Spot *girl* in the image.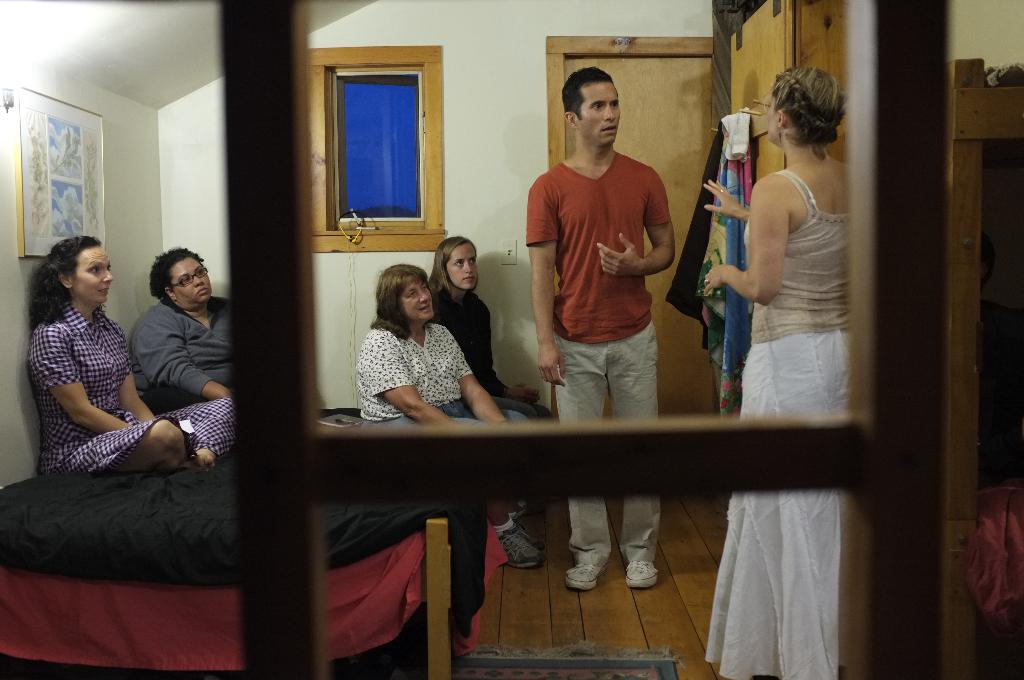
*girl* found at x1=362, y1=266, x2=525, y2=562.
